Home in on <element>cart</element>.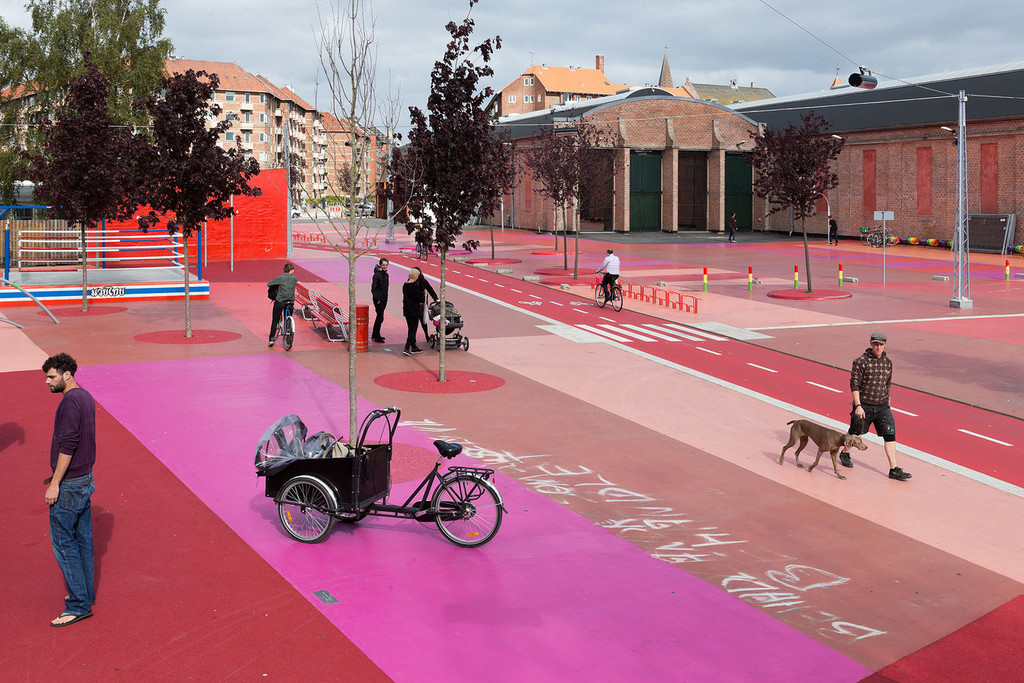
Homed in at bbox(254, 404, 507, 551).
